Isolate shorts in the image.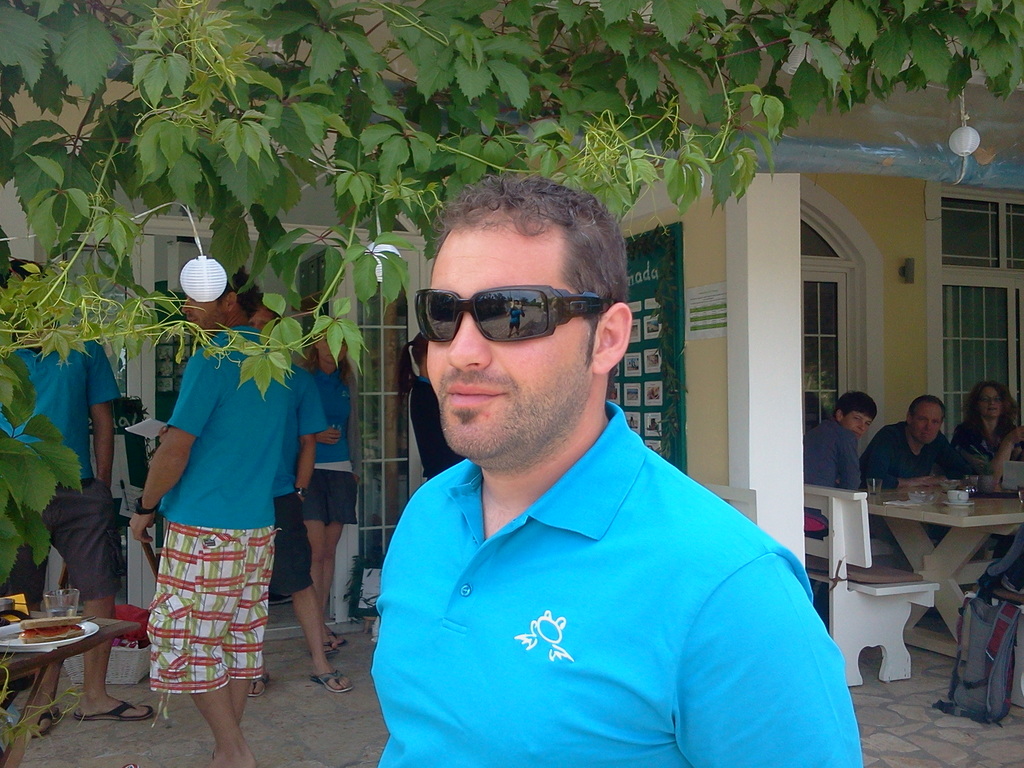
Isolated region: [0, 479, 128, 600].
